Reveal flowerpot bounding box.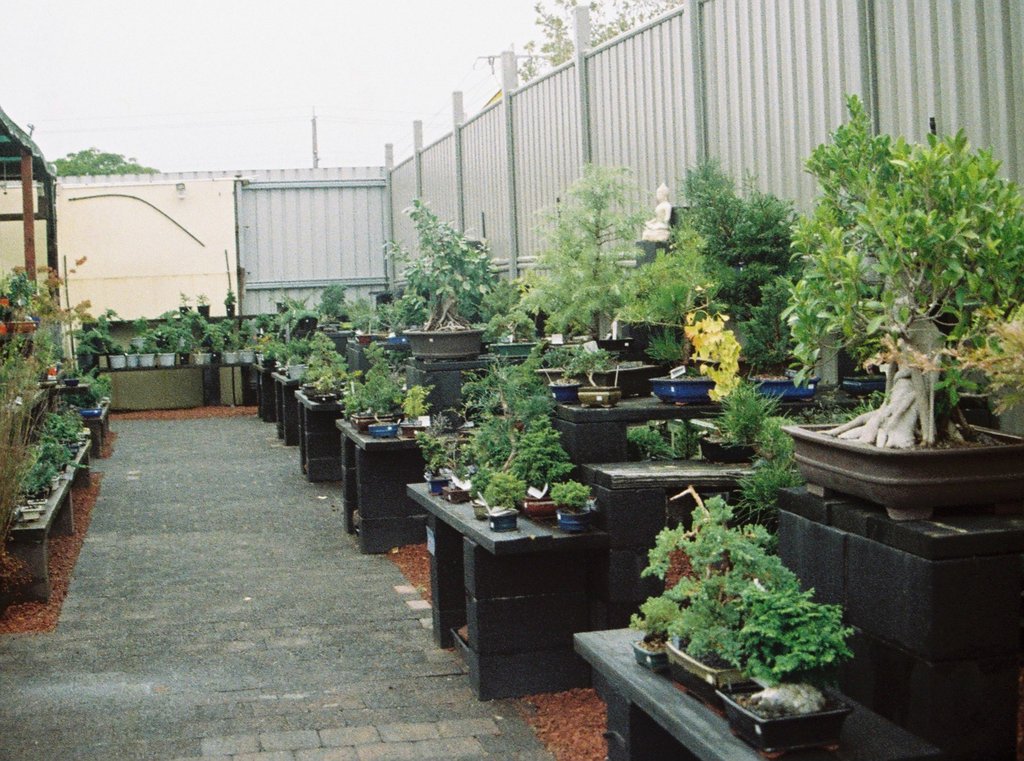
Revealed: BBox(554, 509, 596, 534).
